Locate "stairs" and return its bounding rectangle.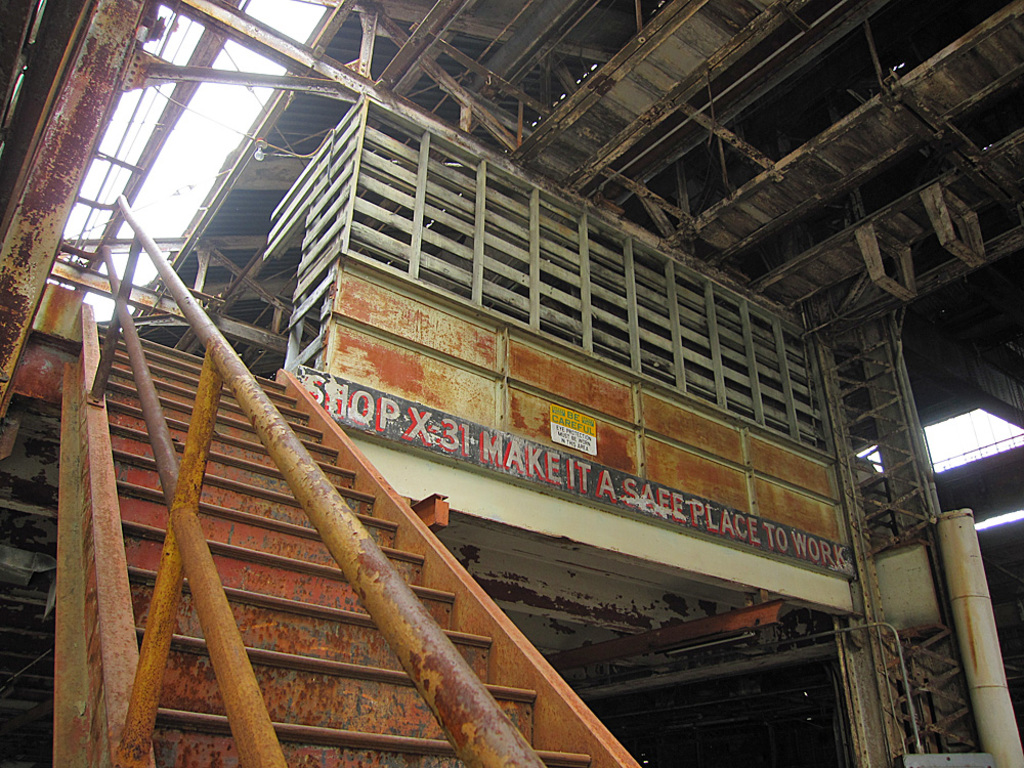
87/308/630/767.
